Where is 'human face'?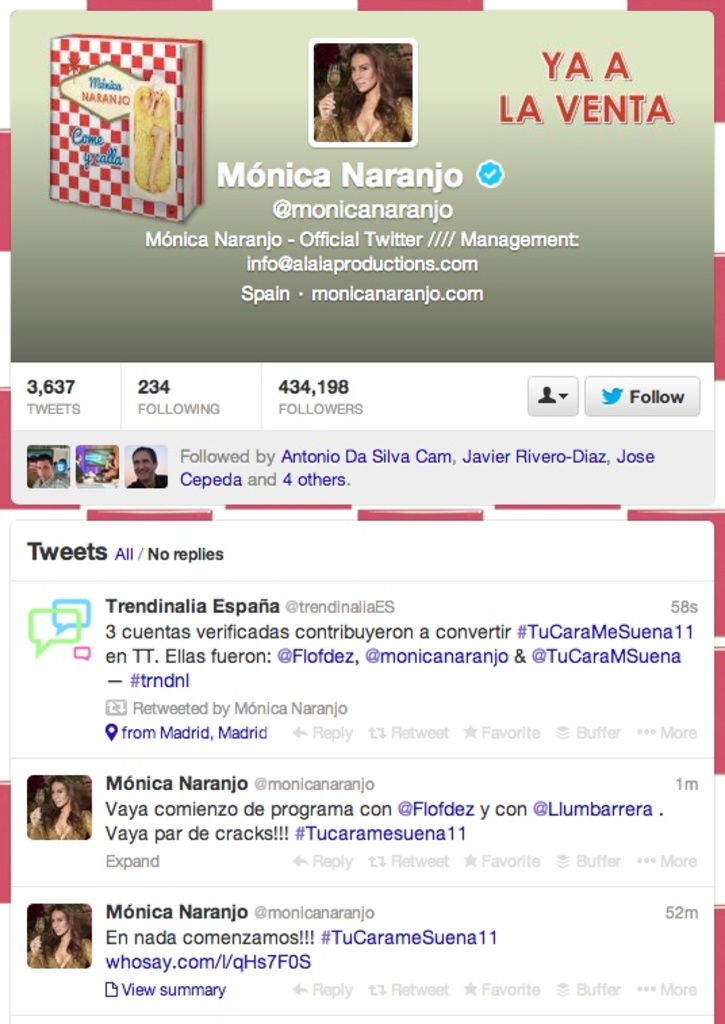
<region>50, 781, 66, 808</region>.
